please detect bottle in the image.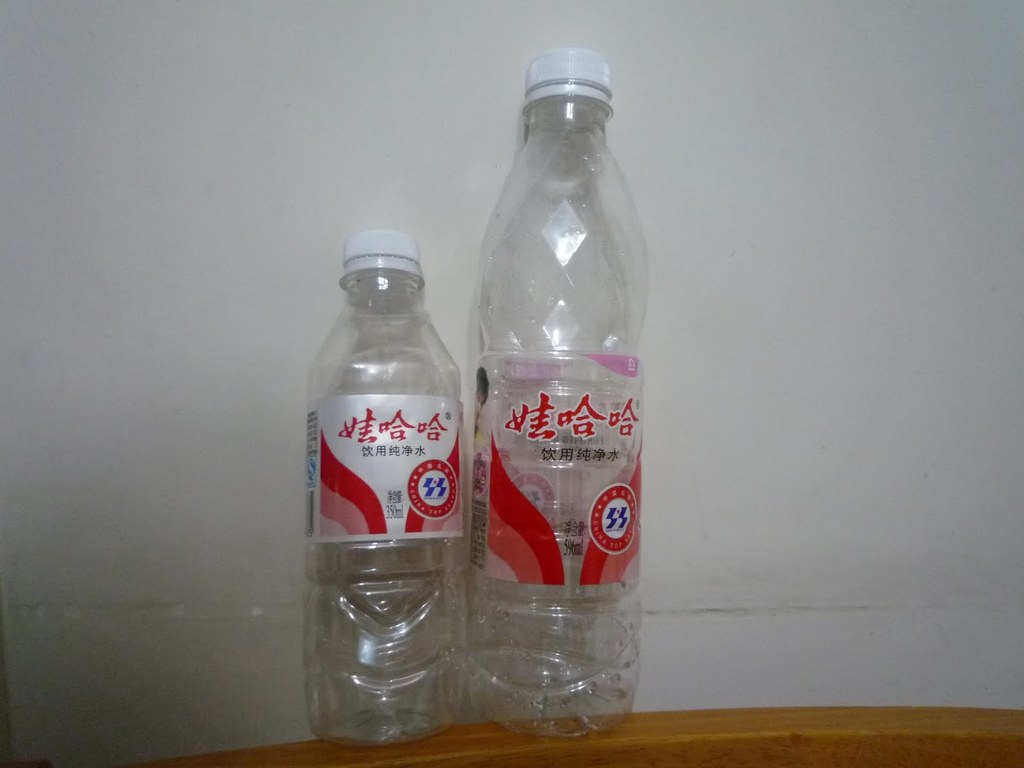
pyautogui.locateOnScreen(301, 228, 463, 746).
